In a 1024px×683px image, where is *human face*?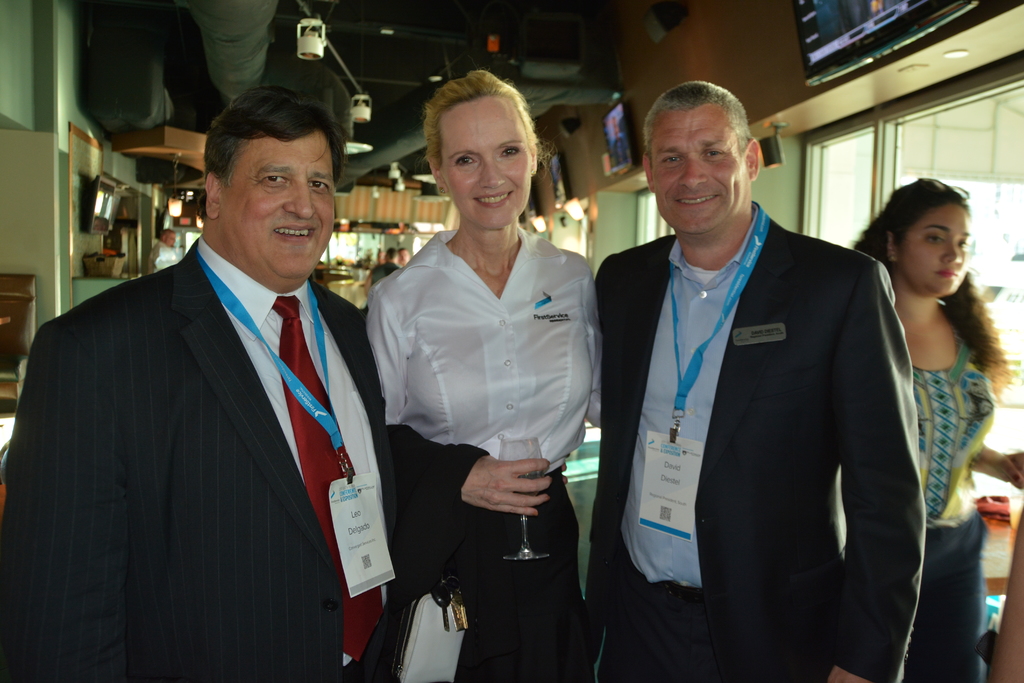
box(223, 126, 334, 276).
